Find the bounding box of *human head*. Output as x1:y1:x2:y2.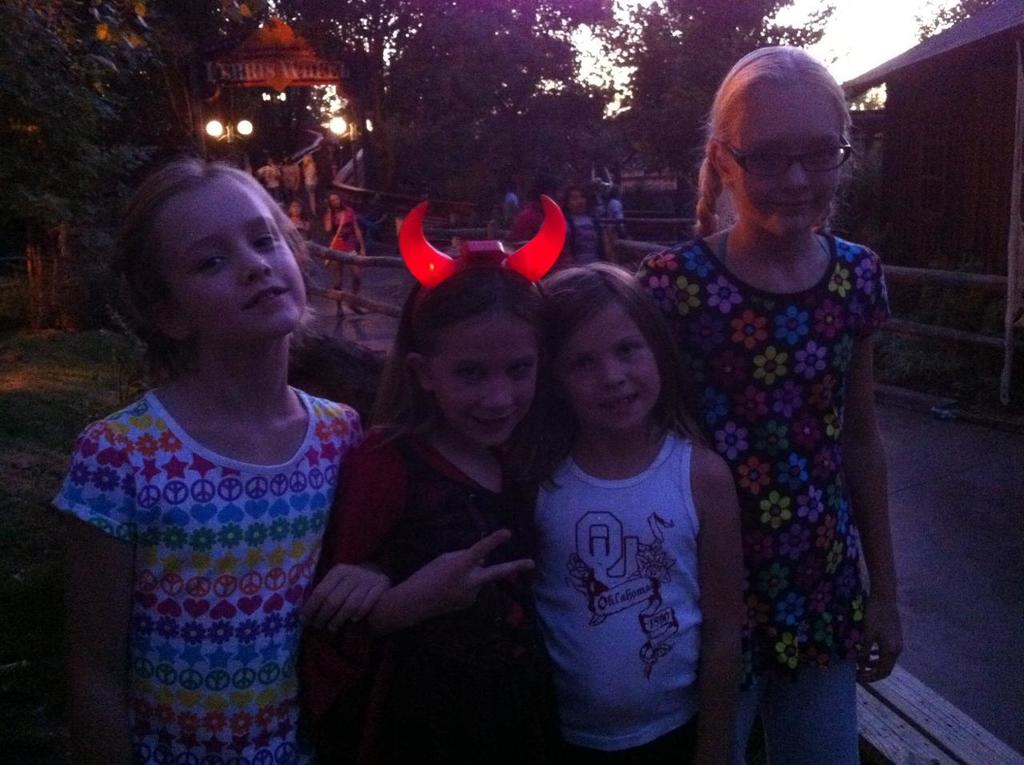
290:196:306:217.
